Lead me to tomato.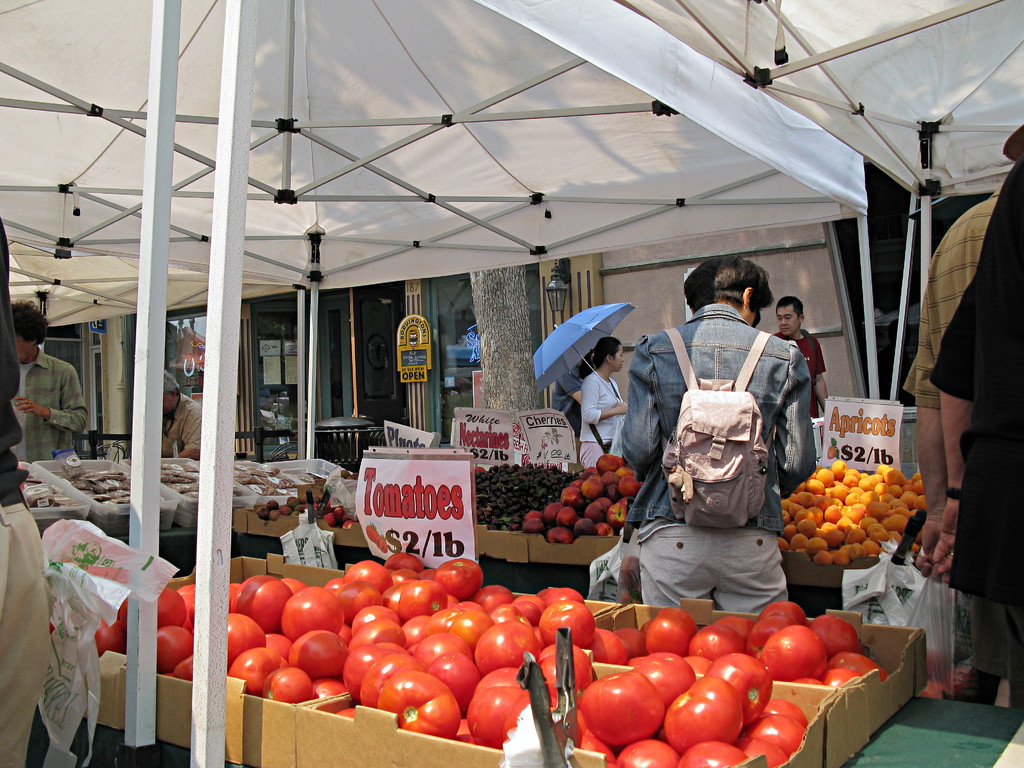
Lead to <region>373, 673, 455, 742</region>.
